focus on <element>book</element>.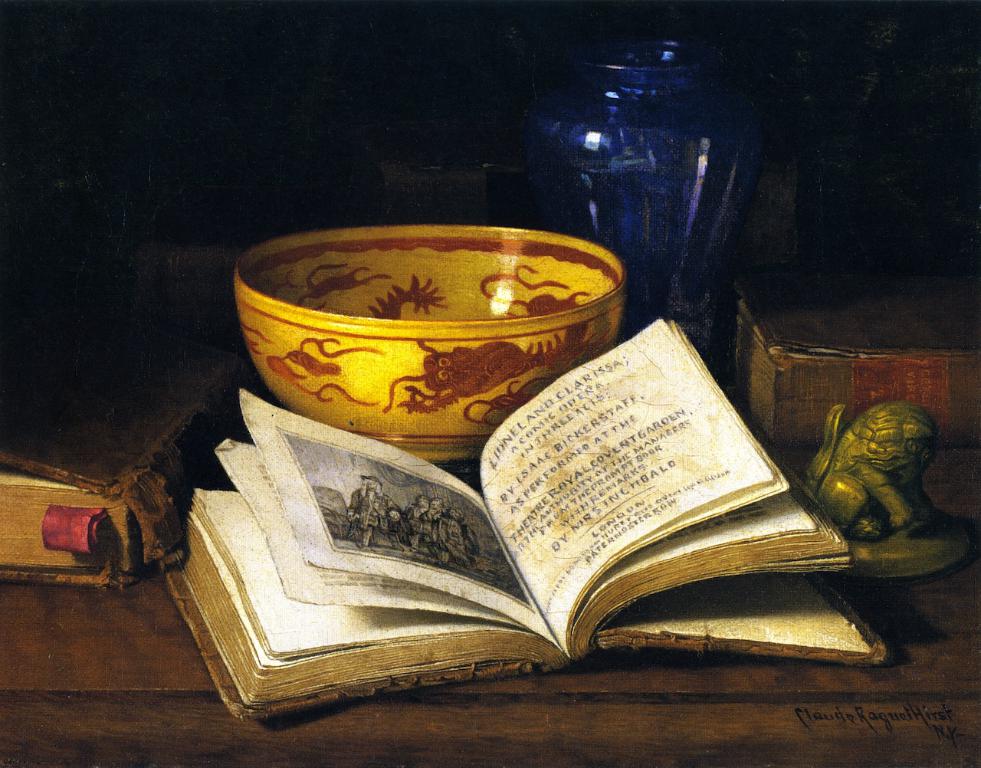
Focused at locate(202, 334, 859, 674).
